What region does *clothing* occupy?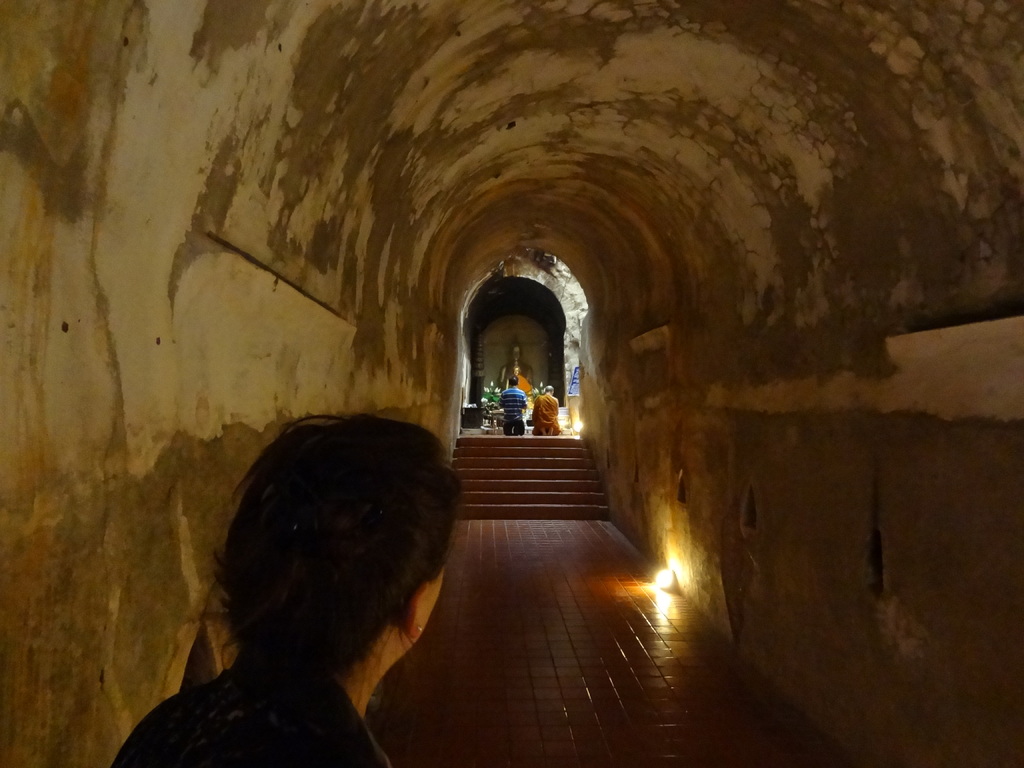
box(108, 663, 387, 767).
